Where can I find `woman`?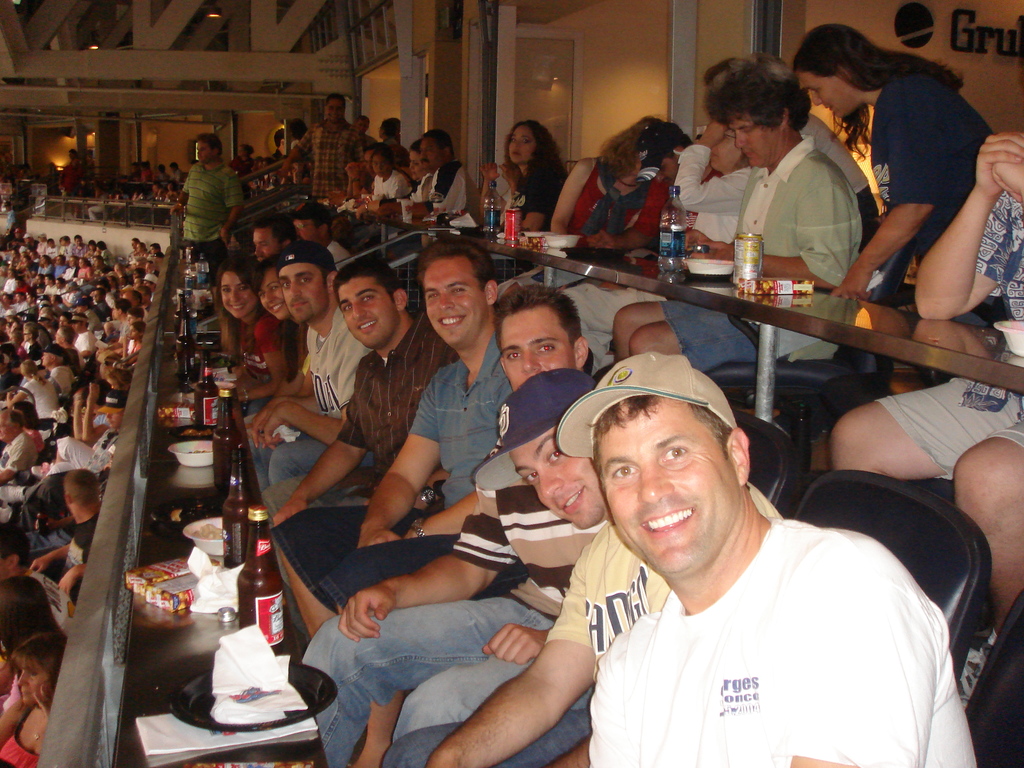
You can find it at 214 252 287 415.
